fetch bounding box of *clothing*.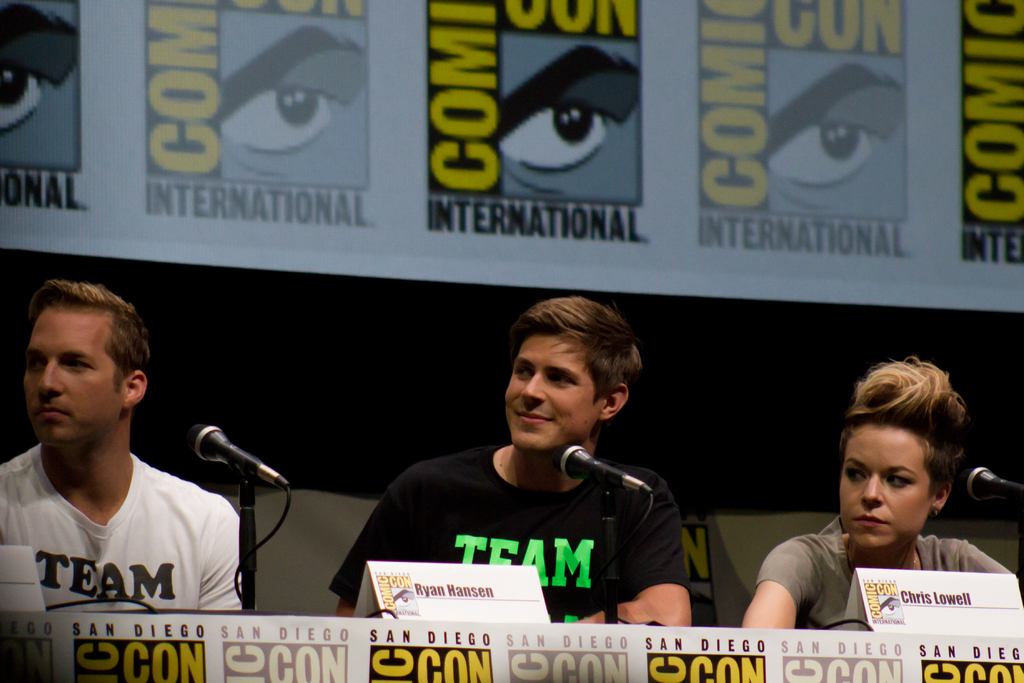
Bbox: (left=754, top=515, right=1018, bottom=629).
